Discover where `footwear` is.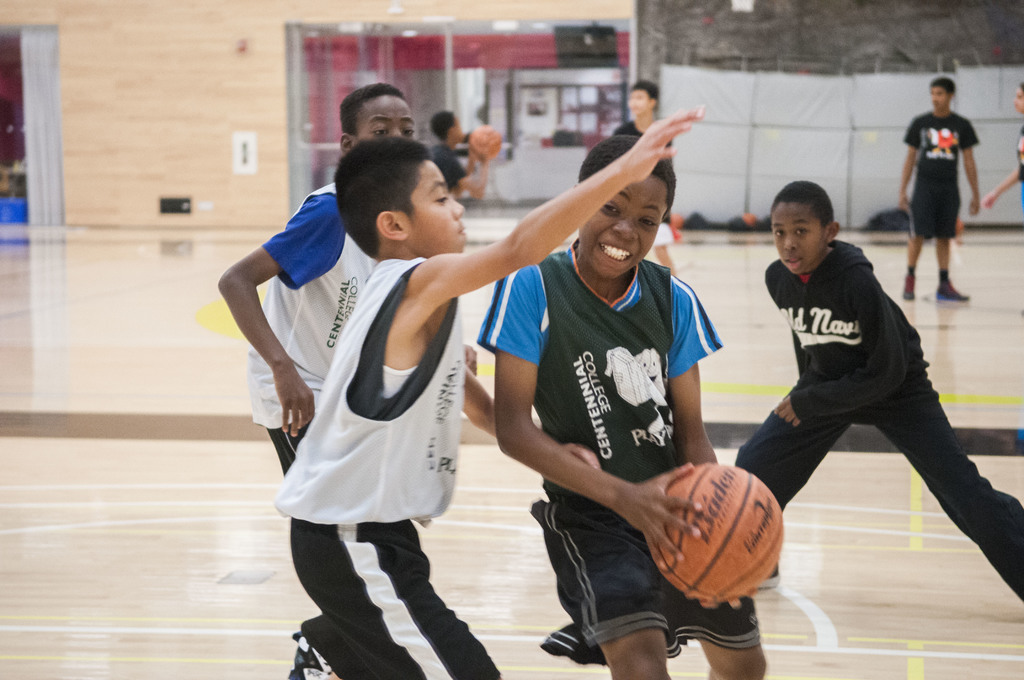
Discovered at left=283, top=635, right=339, bottom=679.
